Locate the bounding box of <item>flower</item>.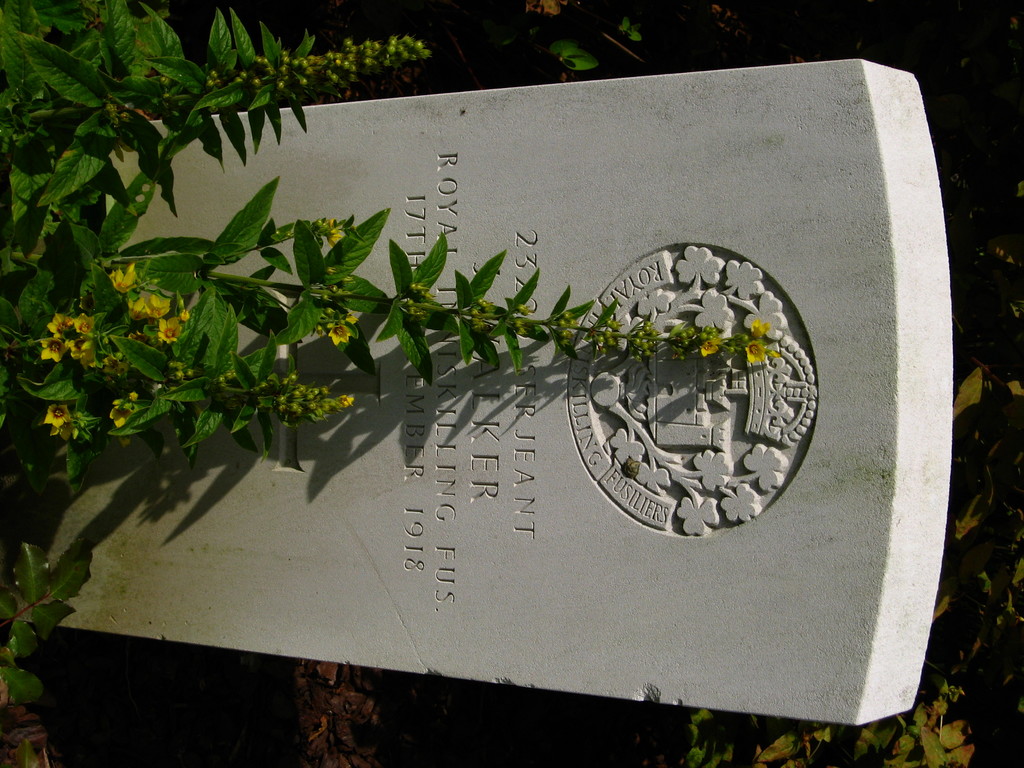
Bounding box: <region>44, 333, 67, 361</region>.
